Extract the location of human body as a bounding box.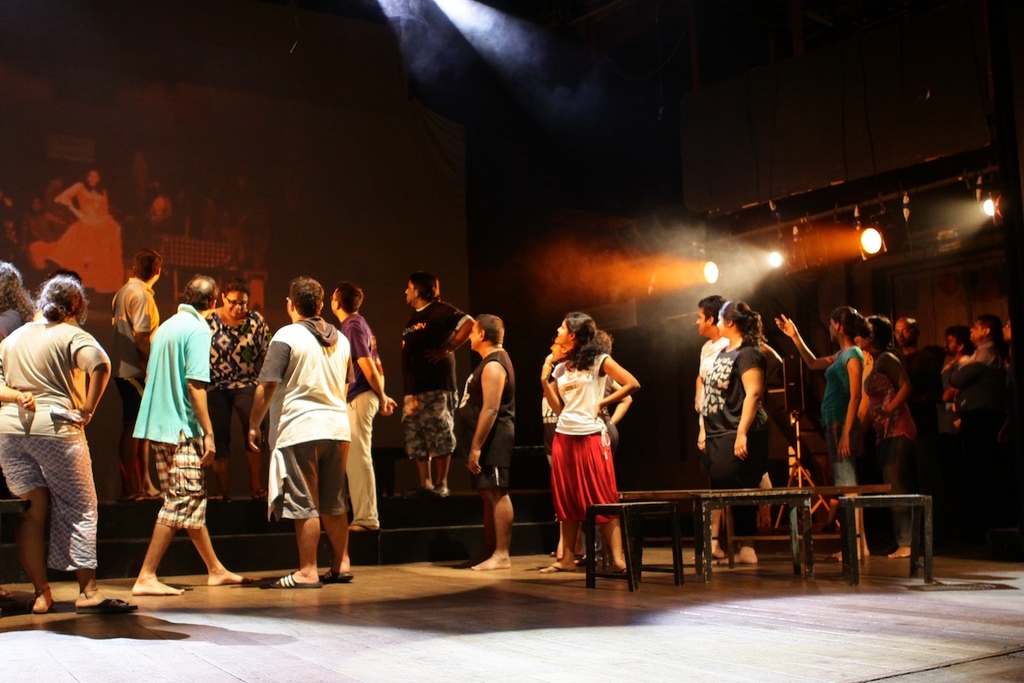
BBox(695, 295, 725, 443).
